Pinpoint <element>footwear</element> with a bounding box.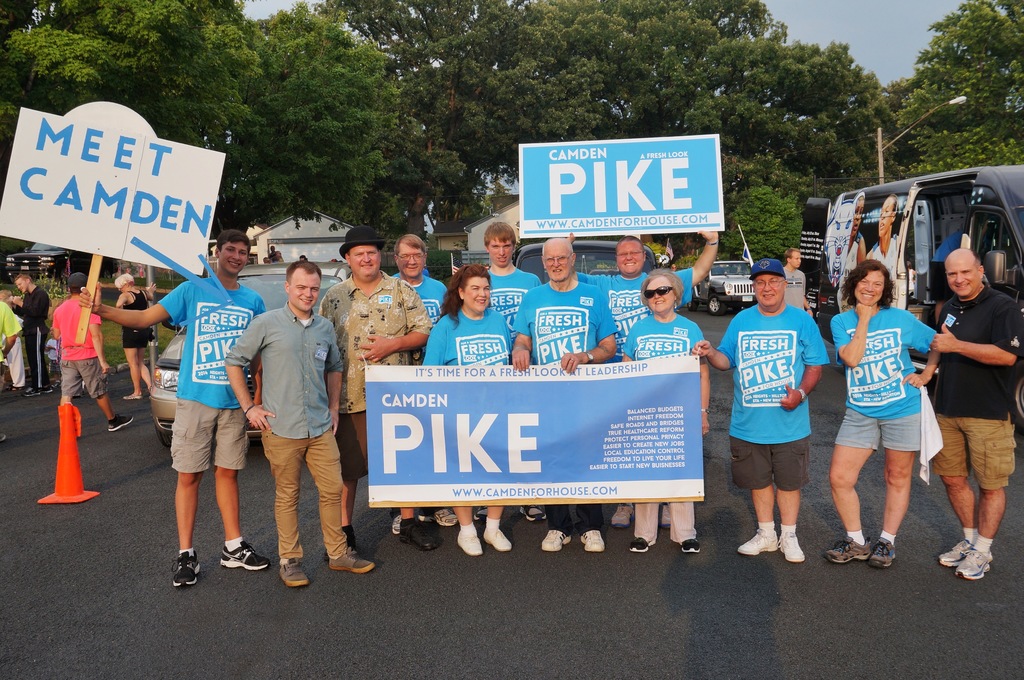
select_region(402, 514, 435, 547).
